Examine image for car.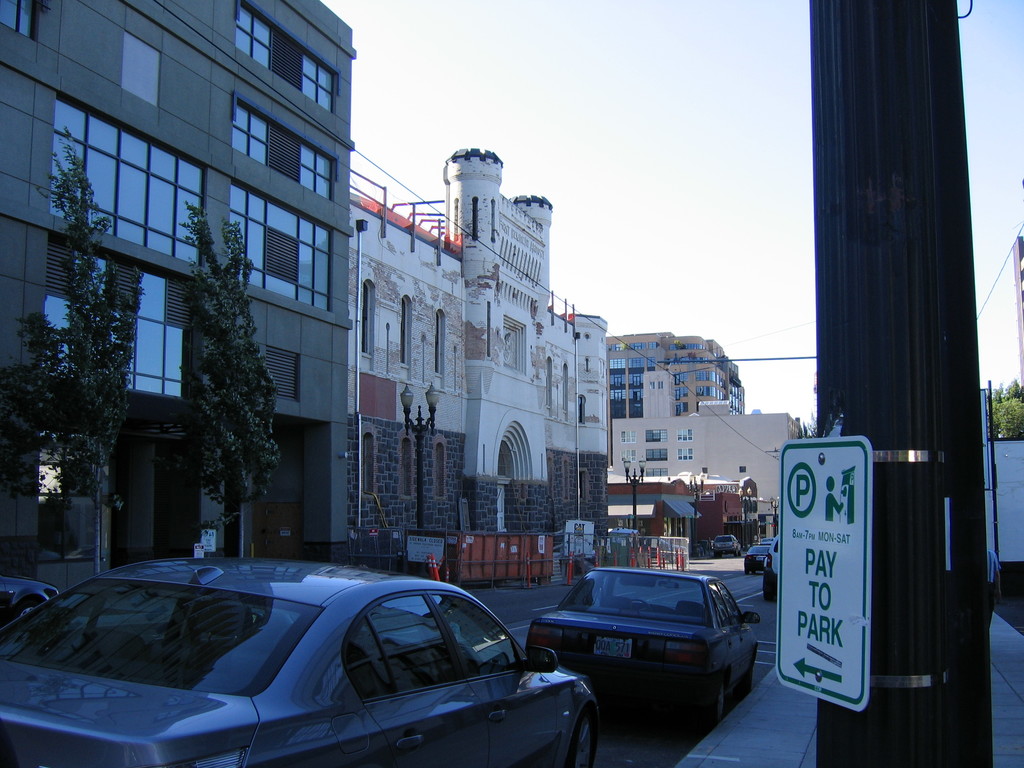
Examination result: region(713, 536, 742, 556).
